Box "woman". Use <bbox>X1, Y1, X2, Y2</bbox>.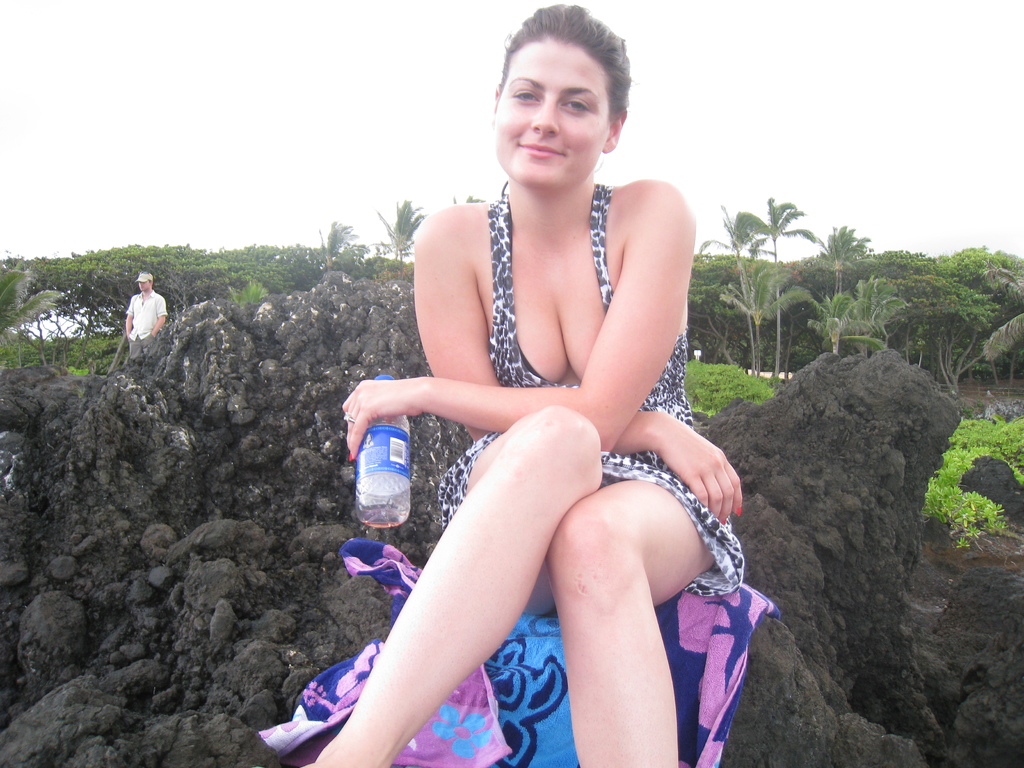
<bbox>336, 7, 767, 767</bbox>.
